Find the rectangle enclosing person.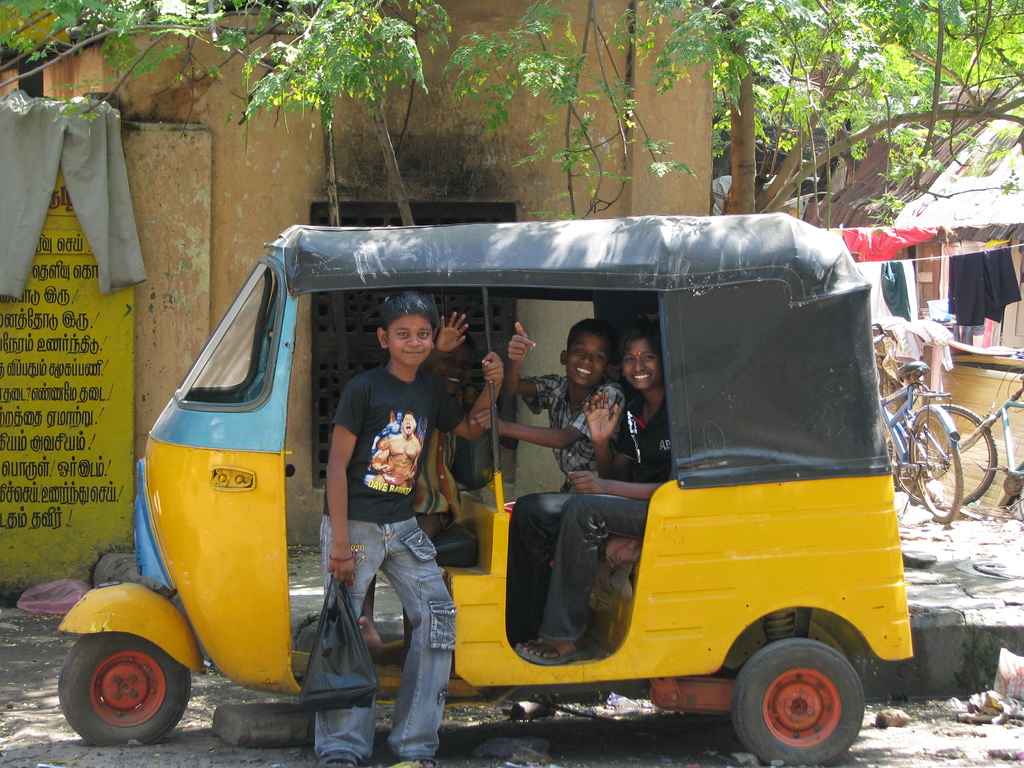
crop(507, 316, 639, 621).
